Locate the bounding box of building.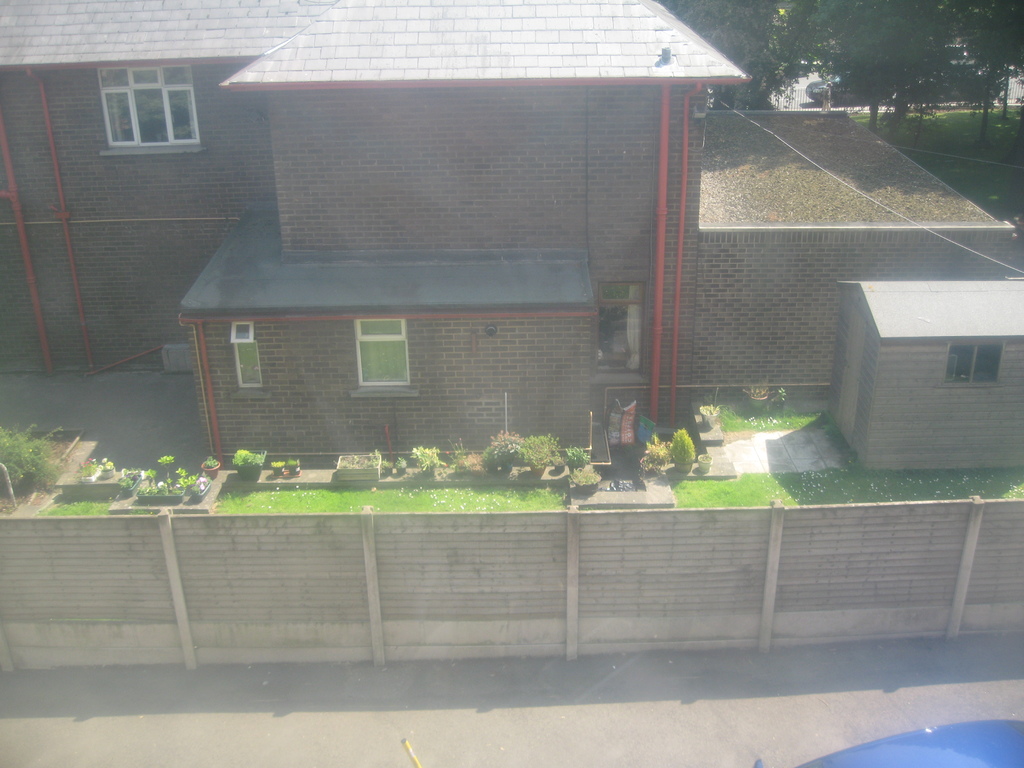
Bounding box: select_region(0, 0, 1023, 468).
